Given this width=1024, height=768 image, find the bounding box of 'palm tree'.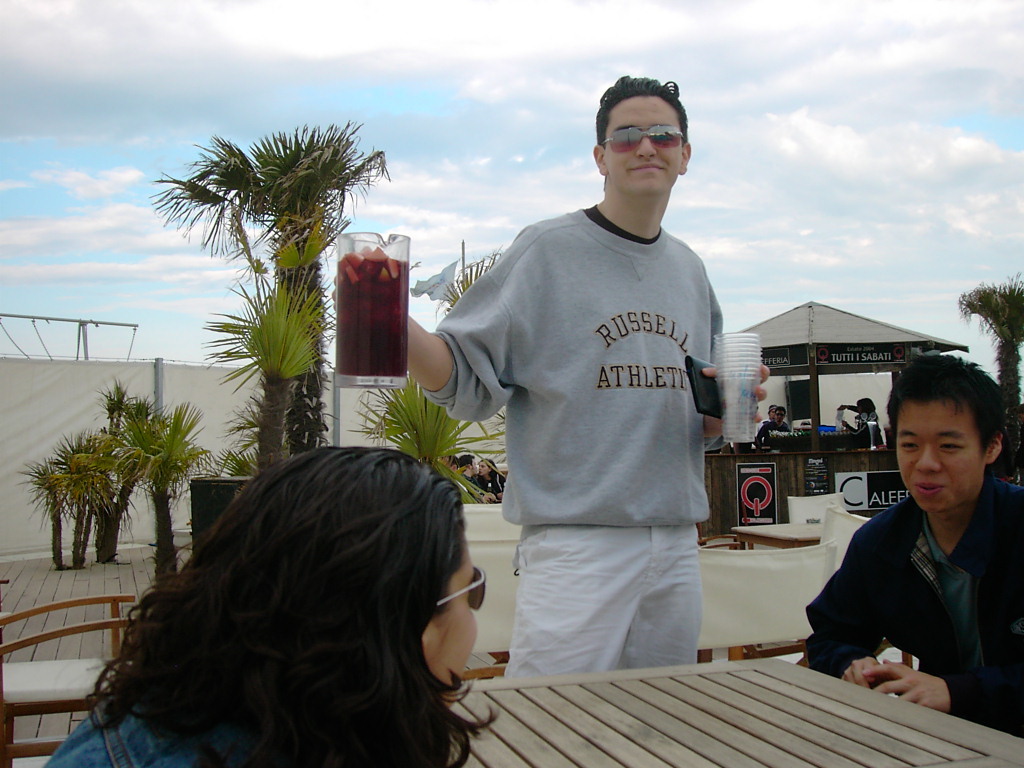
(150,111,388,498).
